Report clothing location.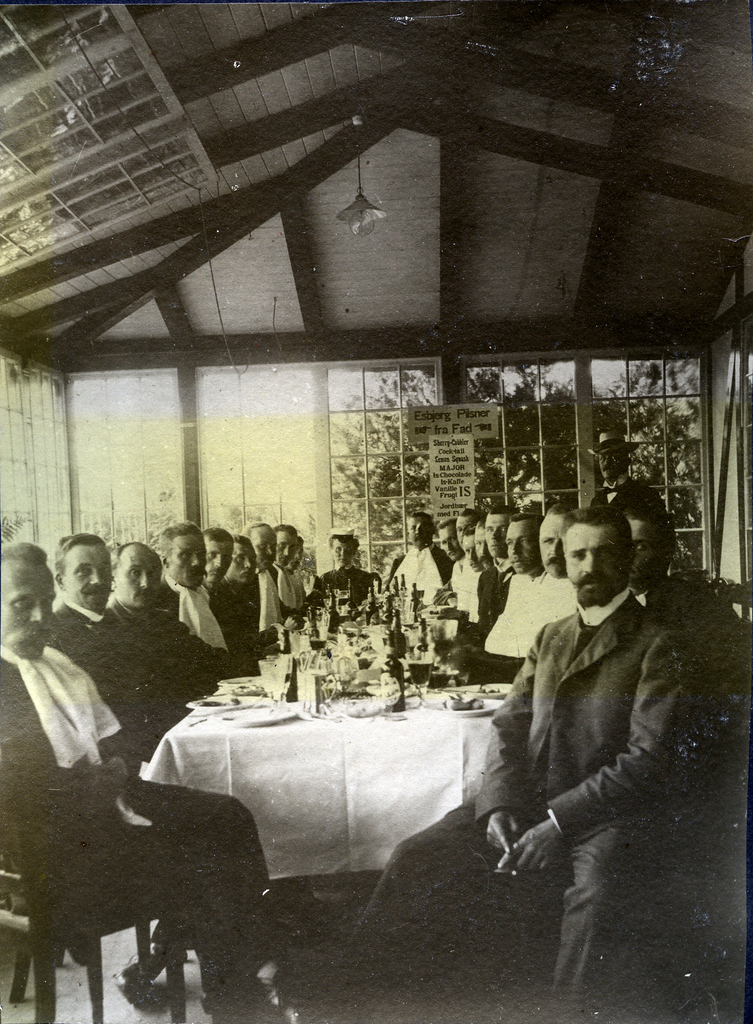
Report: 0/644/275/993.
